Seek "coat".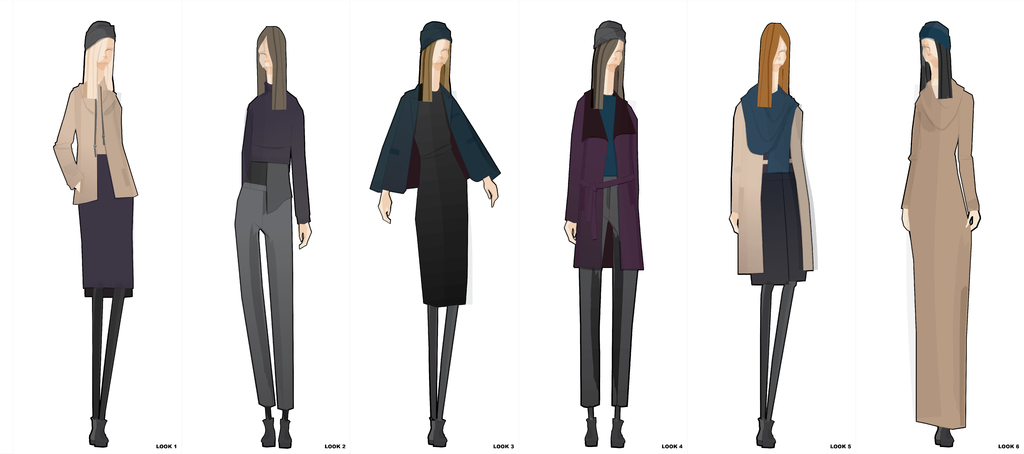
(left=729, top=101, right=818, bottom=278).
